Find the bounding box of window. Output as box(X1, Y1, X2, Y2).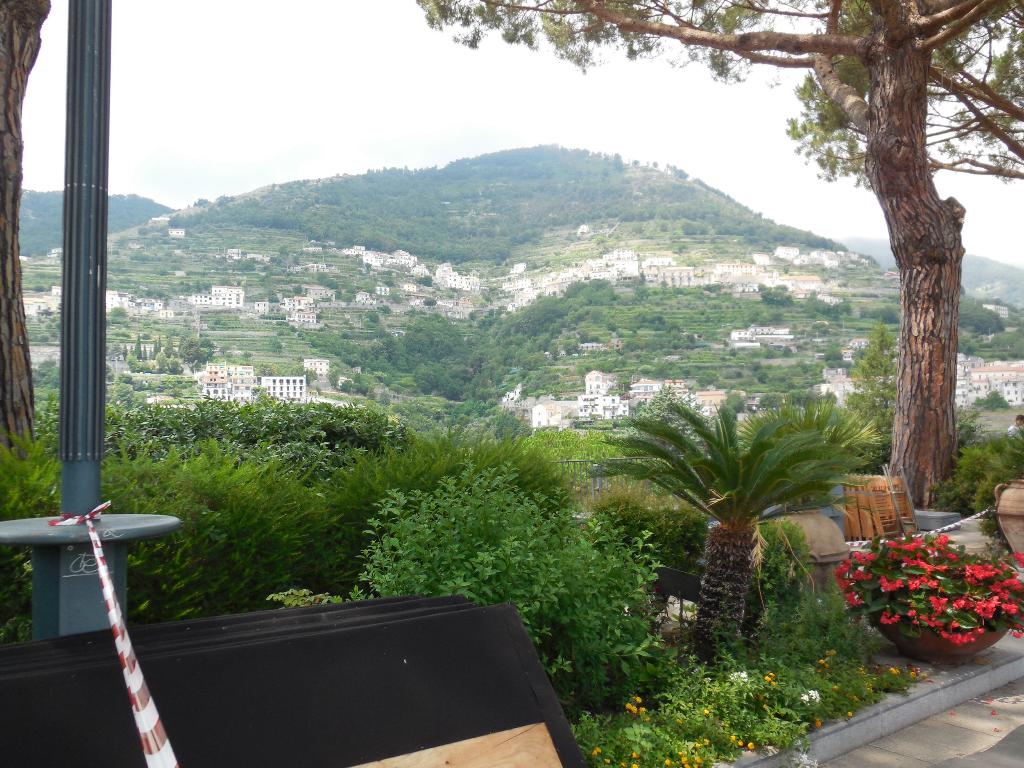
box(1013, 388, 1016, 395).
